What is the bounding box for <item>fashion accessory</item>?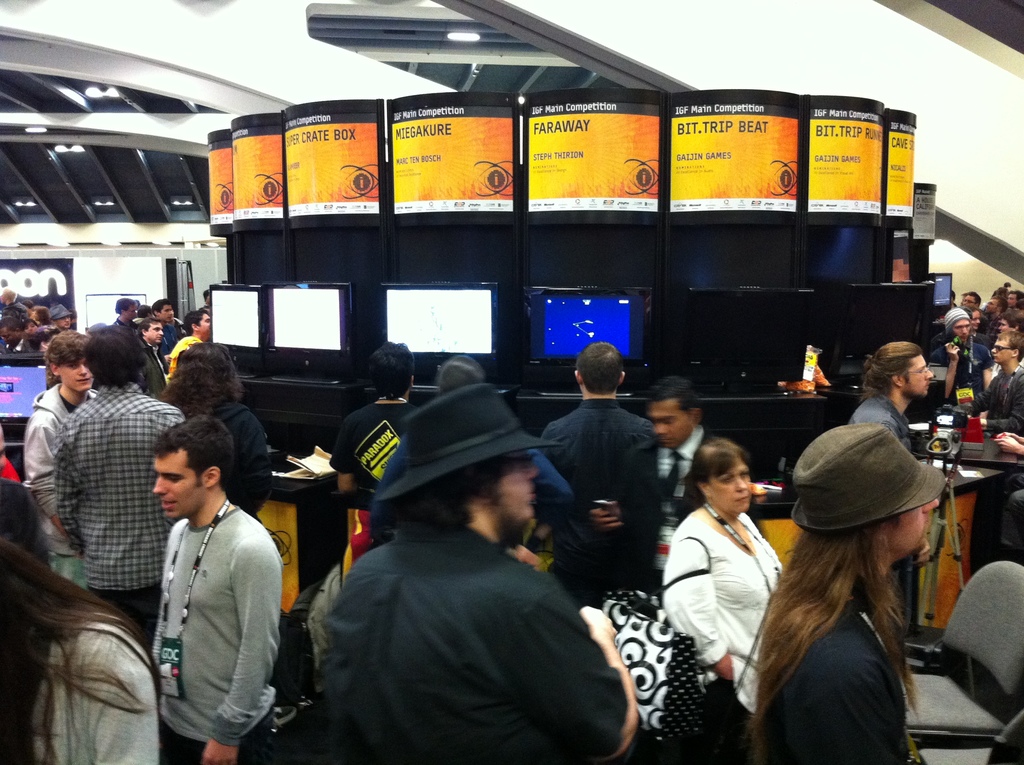
detection(371, 383, 563, 507).
